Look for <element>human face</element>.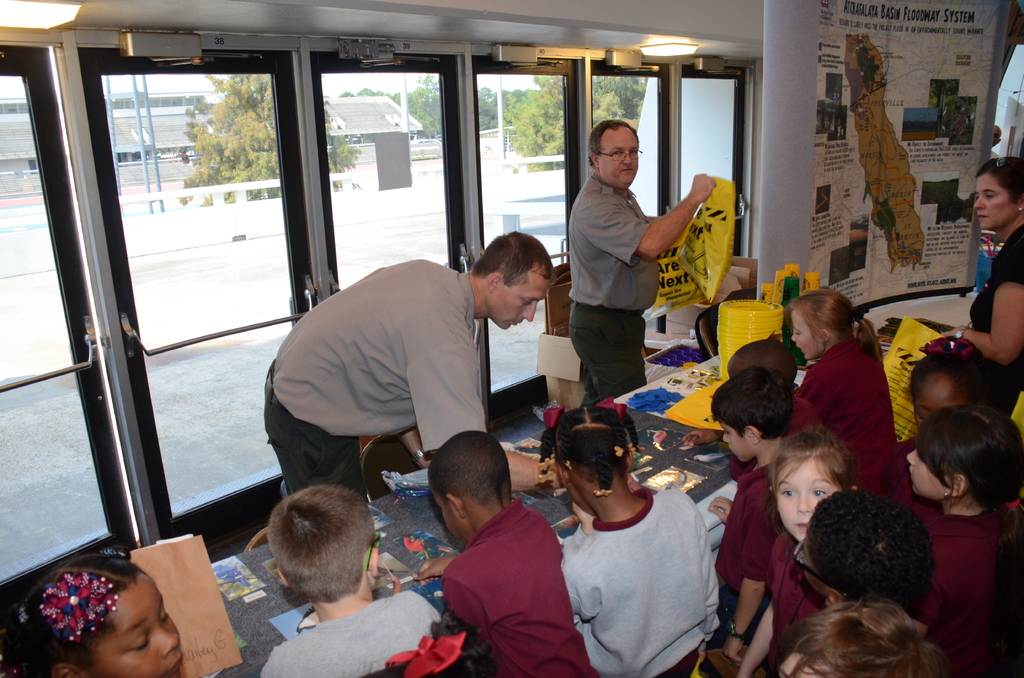
Found: 601, 126, 641, 187.
